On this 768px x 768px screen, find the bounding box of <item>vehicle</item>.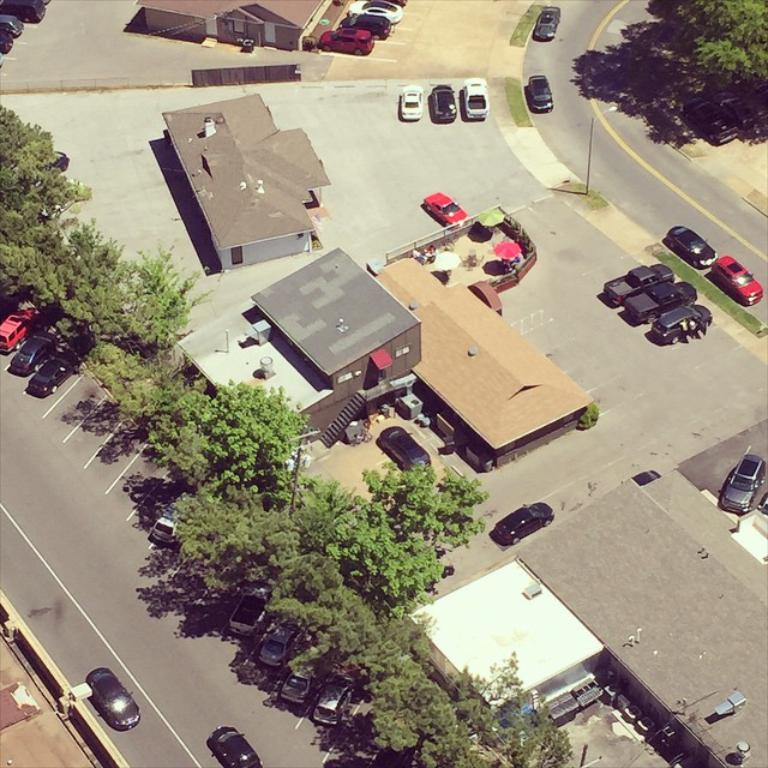
Bounding box: <box>347,0,406,24</box>.
